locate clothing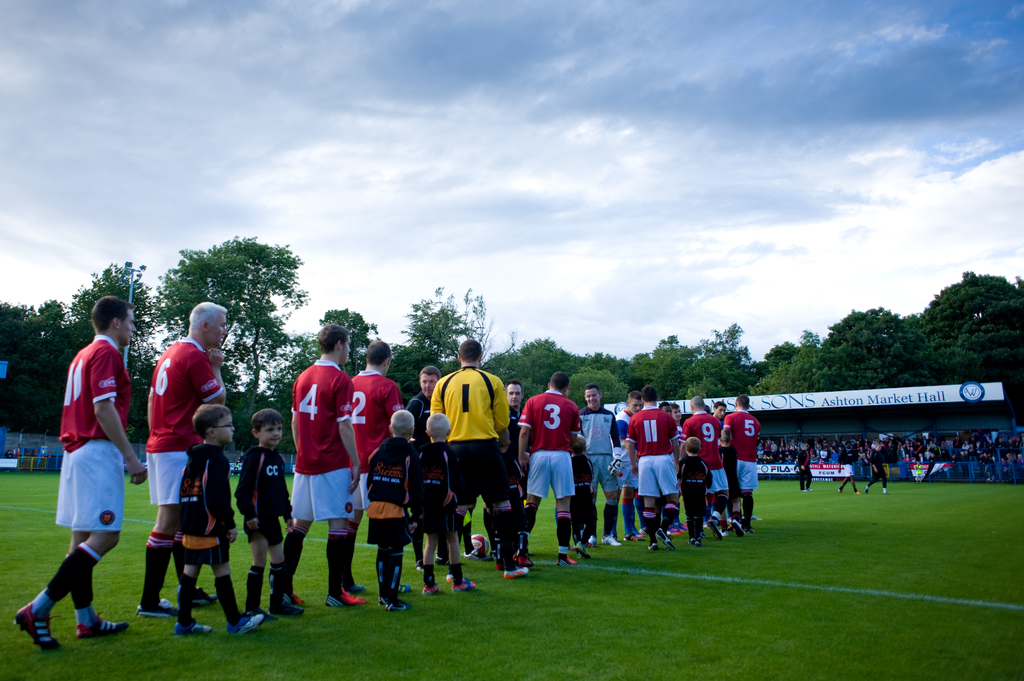
[493, 414, 539, 470]
